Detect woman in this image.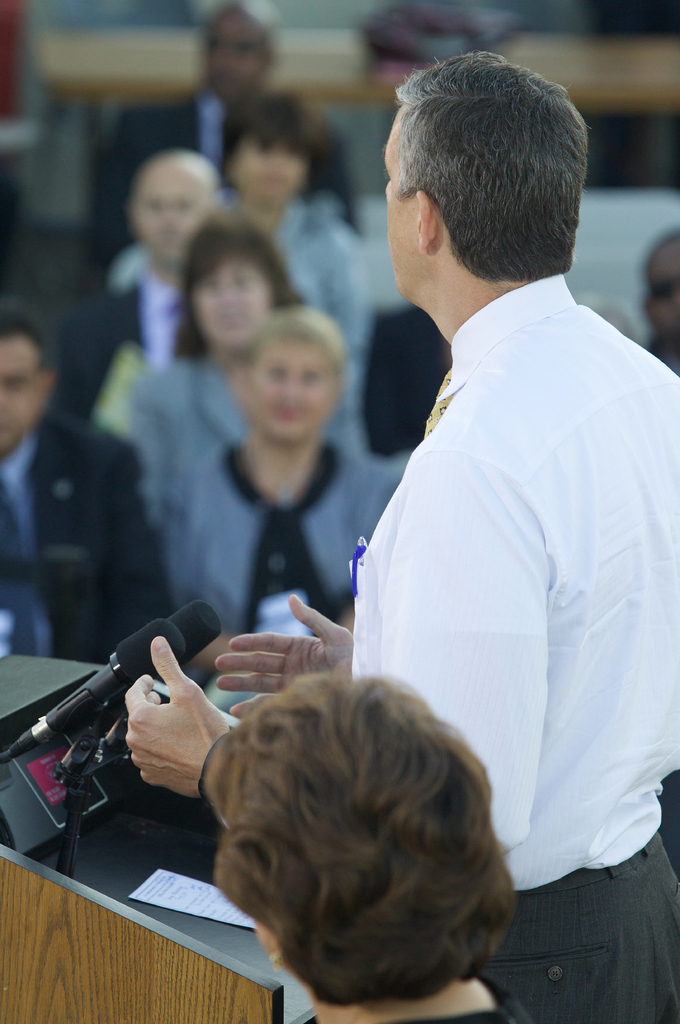
Detection: bbox(157, 302, 409, 649).
